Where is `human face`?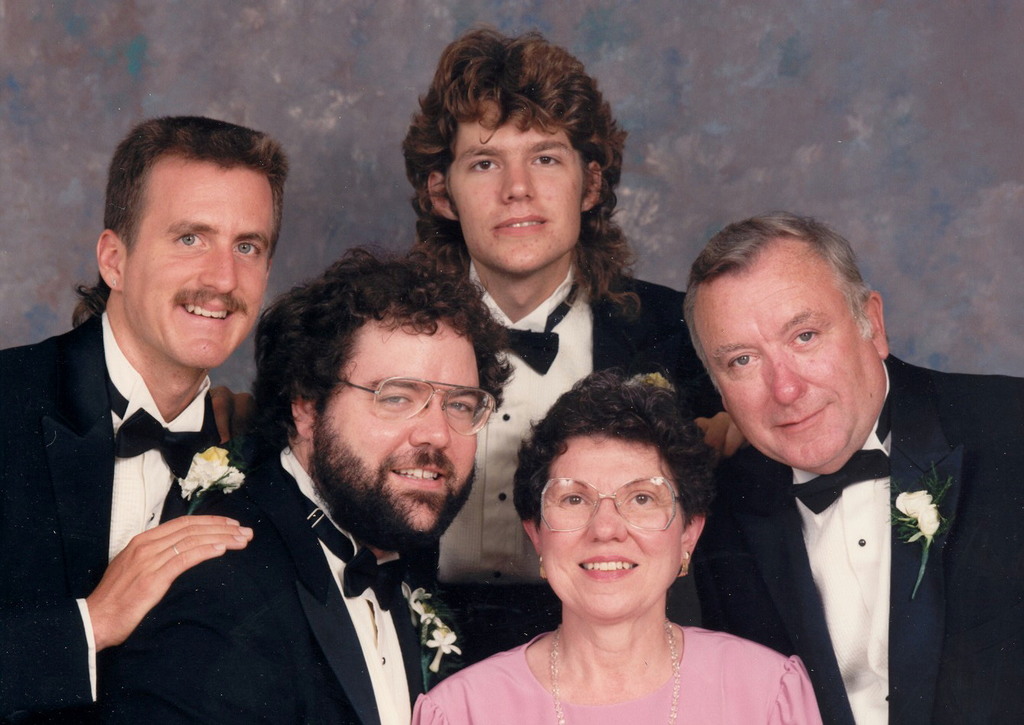
l=124, t=168, r=274, b=370.
